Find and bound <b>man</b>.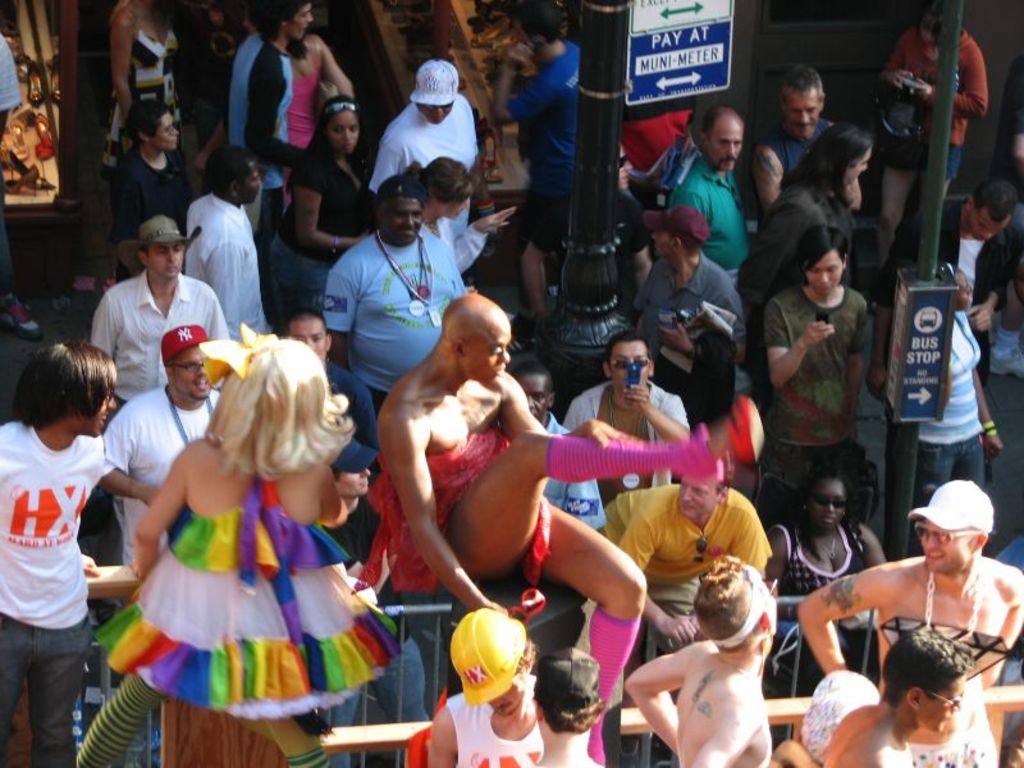
Bound: <box>750,63,832,186</box>.
